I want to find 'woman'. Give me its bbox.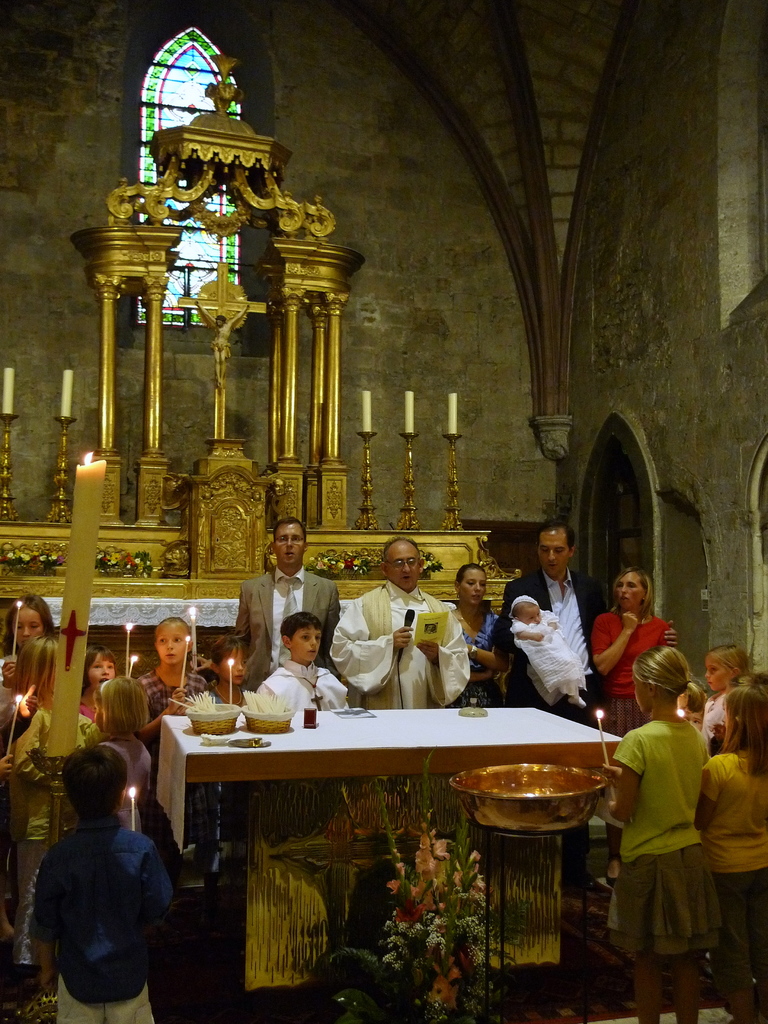
locate(592, 564, 683, 890).
